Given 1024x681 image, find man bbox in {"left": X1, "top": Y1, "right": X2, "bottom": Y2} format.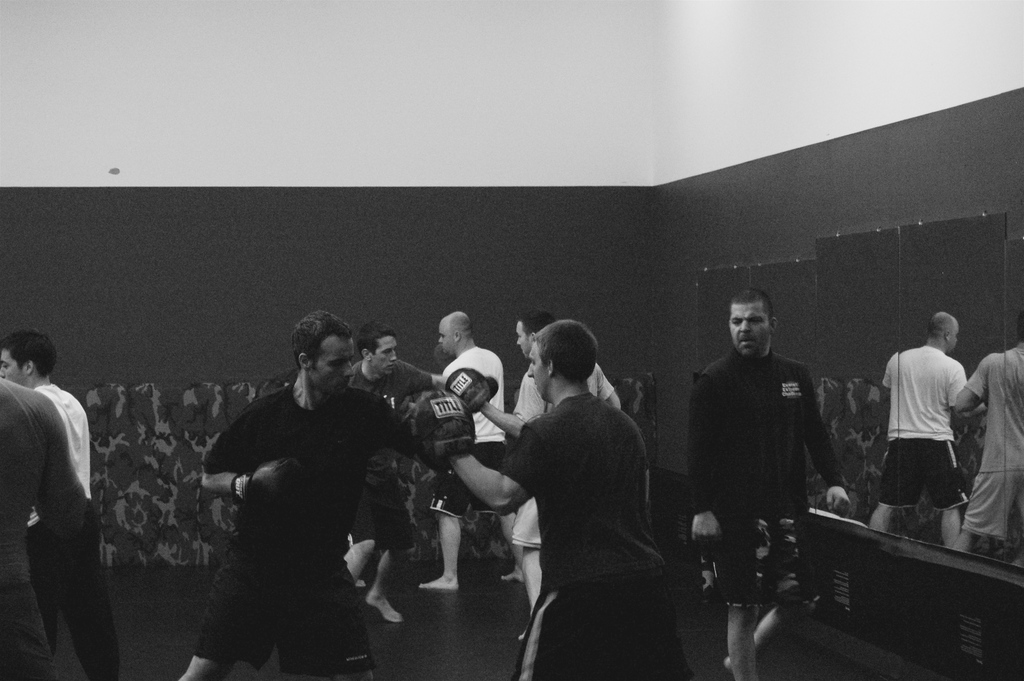
{"left": 202, "top": 314, "right": 430, "bottom": 676}.
